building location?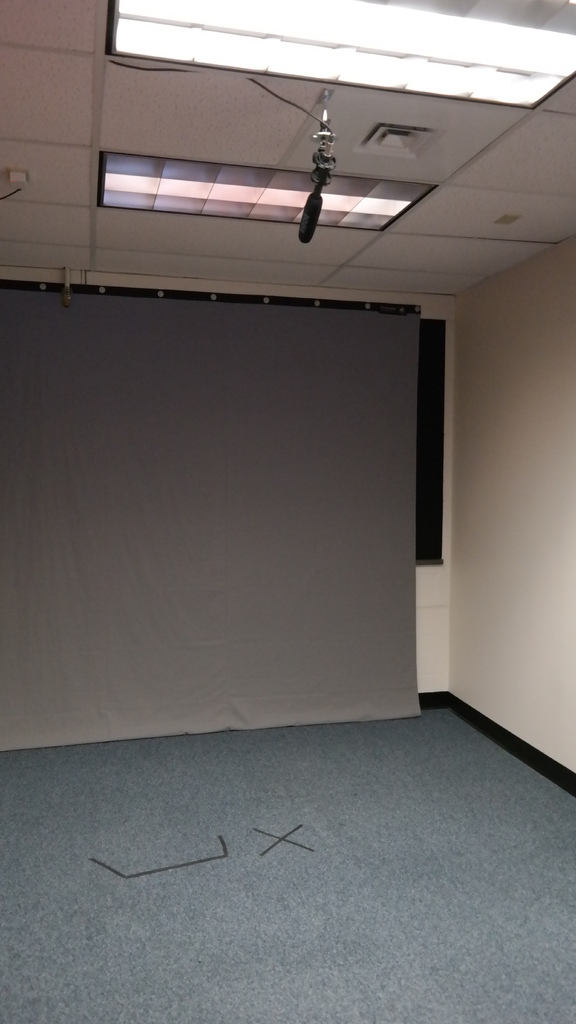
{"x1": 0, "y1": 1, "x2": 575, "y2": 1023}
